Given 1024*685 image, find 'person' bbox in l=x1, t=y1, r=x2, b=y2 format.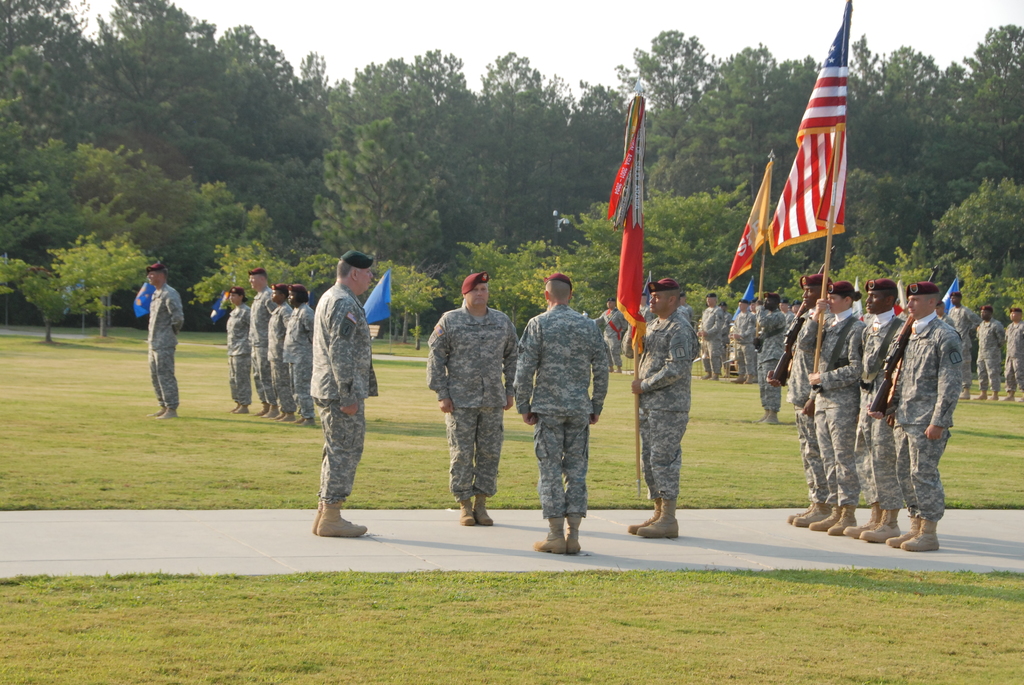
l=269, t=280, r=296, b=425.
